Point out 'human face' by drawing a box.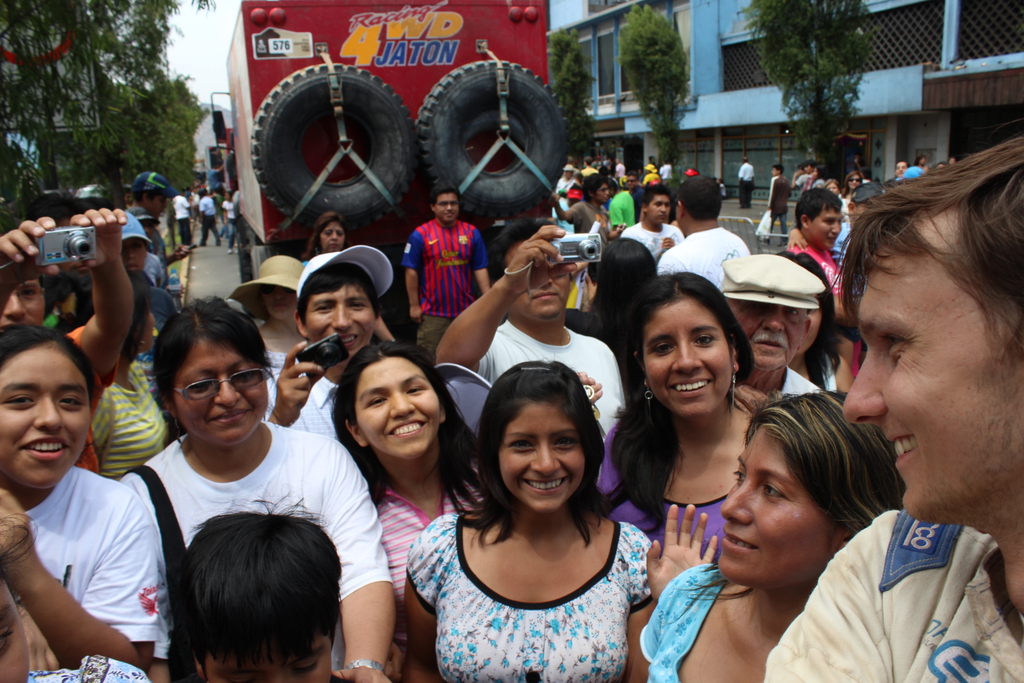
x1=438, y1=192, x2=459, y2=226.
